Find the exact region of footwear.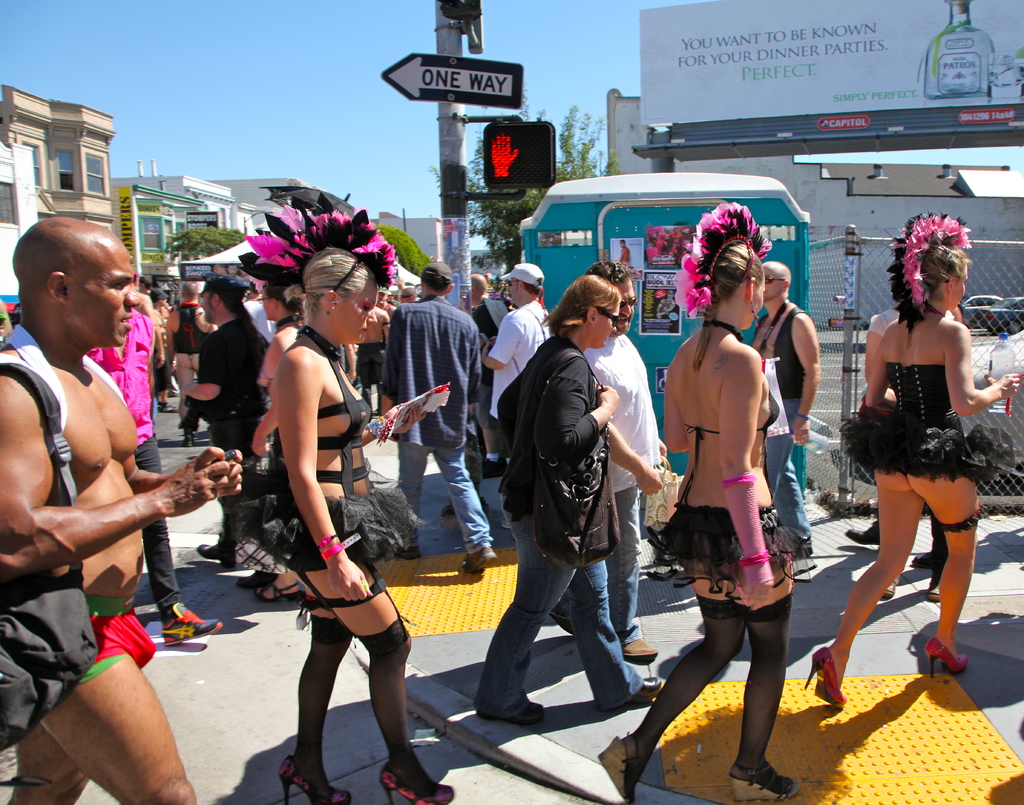
Exact region: <region>271, 752, 349, 804</region>.
